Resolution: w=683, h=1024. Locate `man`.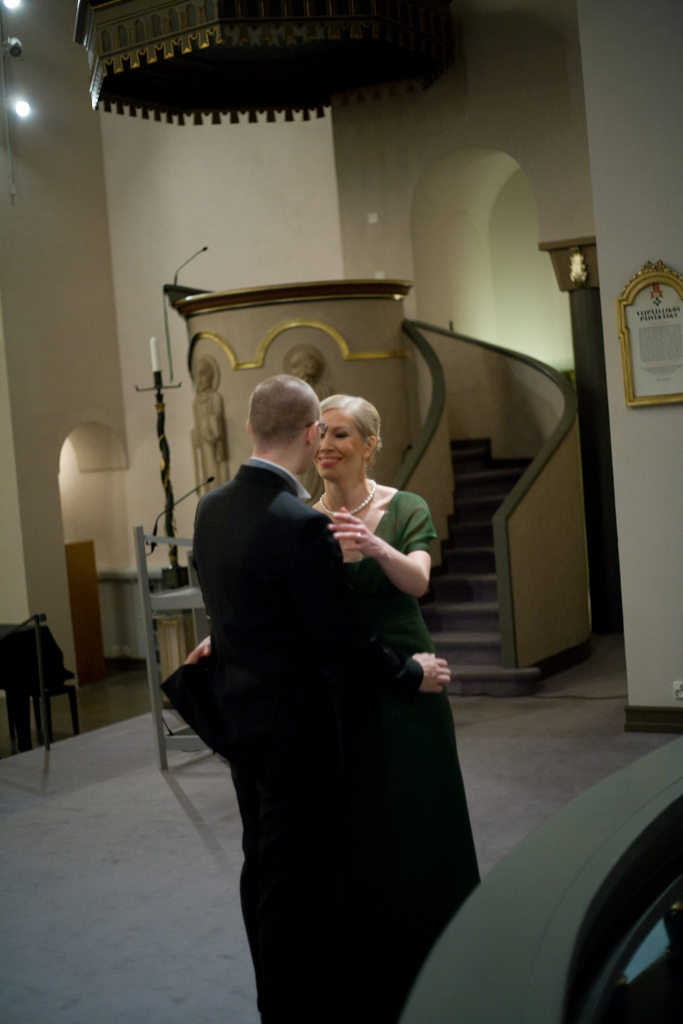
167:353:463:983.
